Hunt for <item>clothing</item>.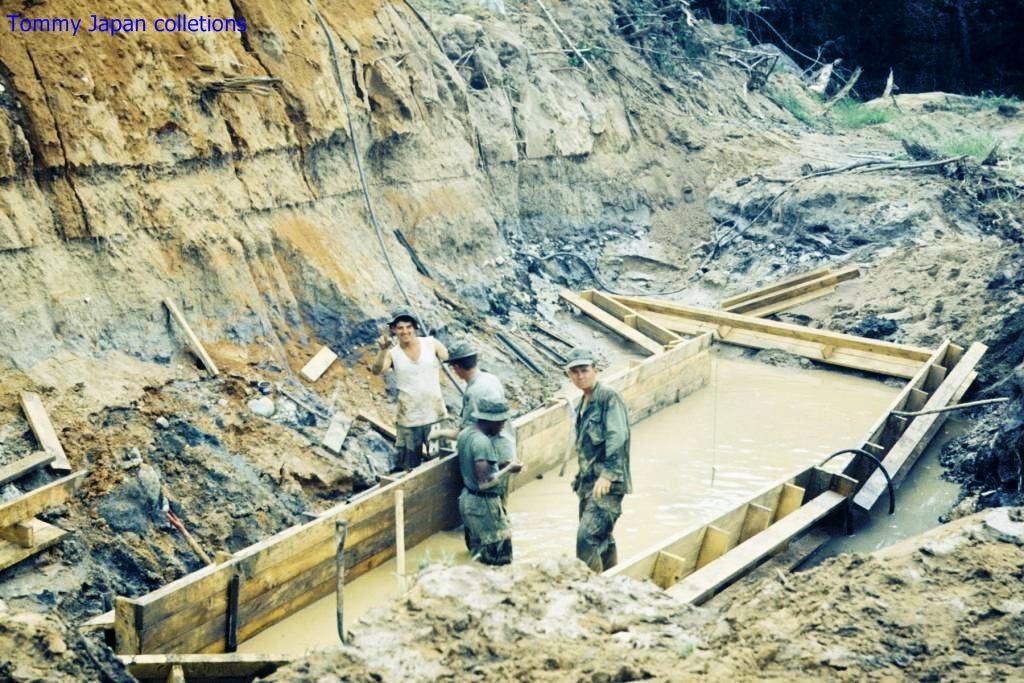
Hunted down at bbox=[457, 369, 514, 506].
